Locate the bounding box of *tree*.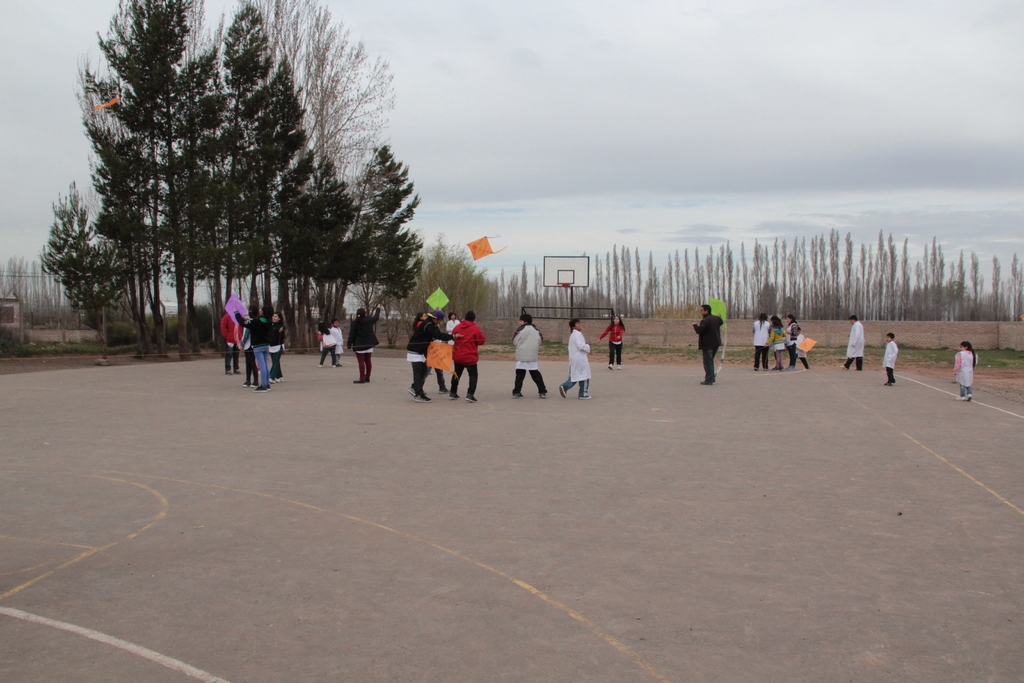
Bounding box: rect(209, 1, 272, 301).
